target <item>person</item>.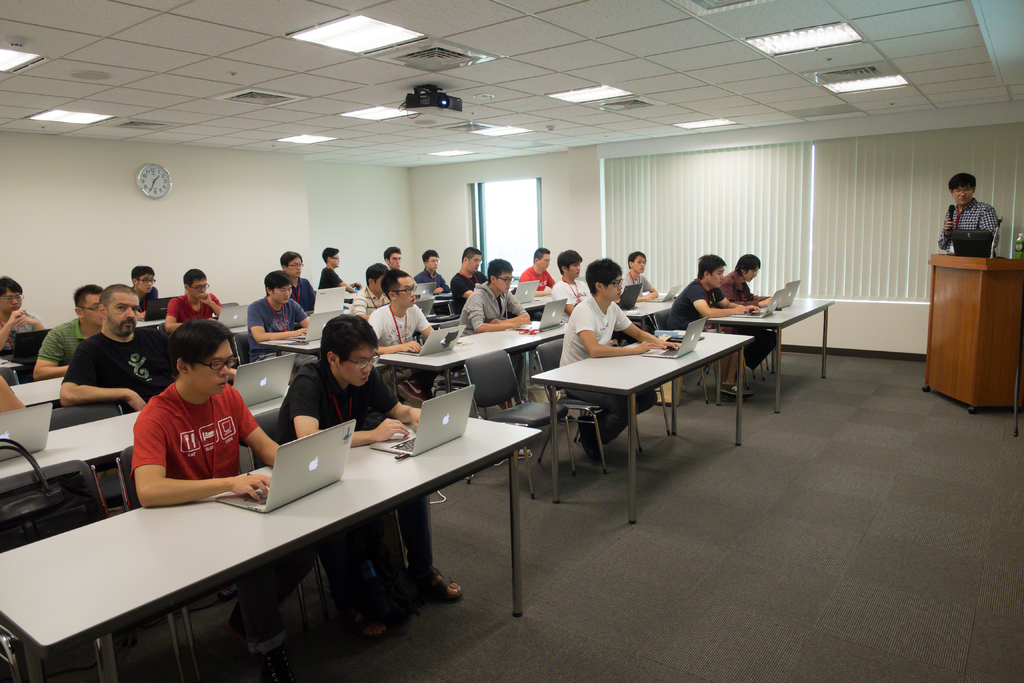
Target region: box=[547, 247, 593, 324].
